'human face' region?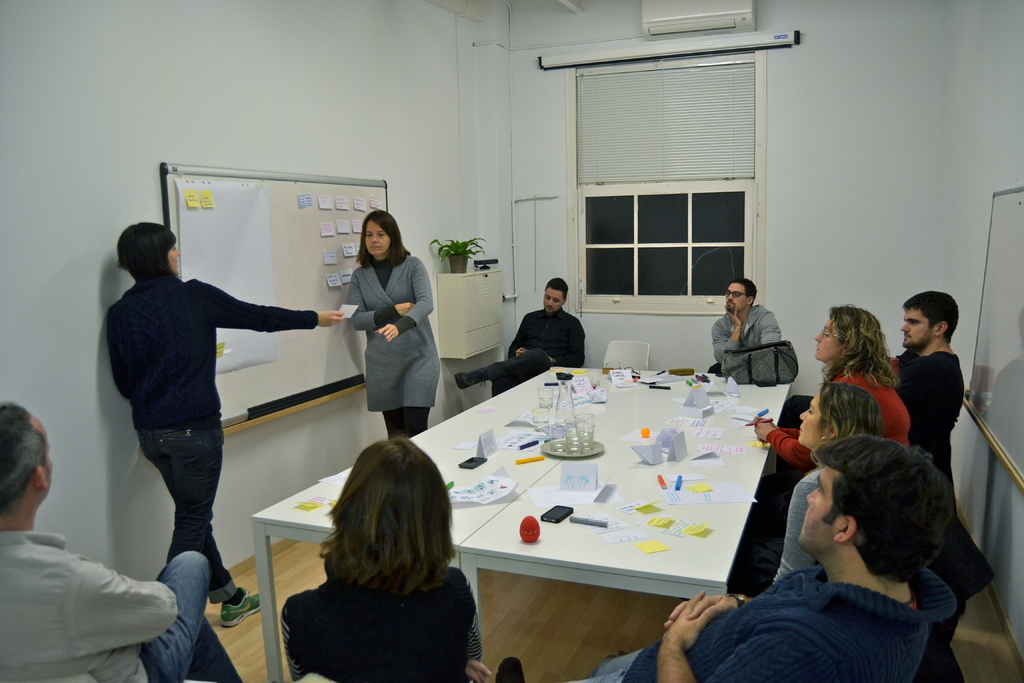
[x1=899, y1=306, x2=935, y2=348]
